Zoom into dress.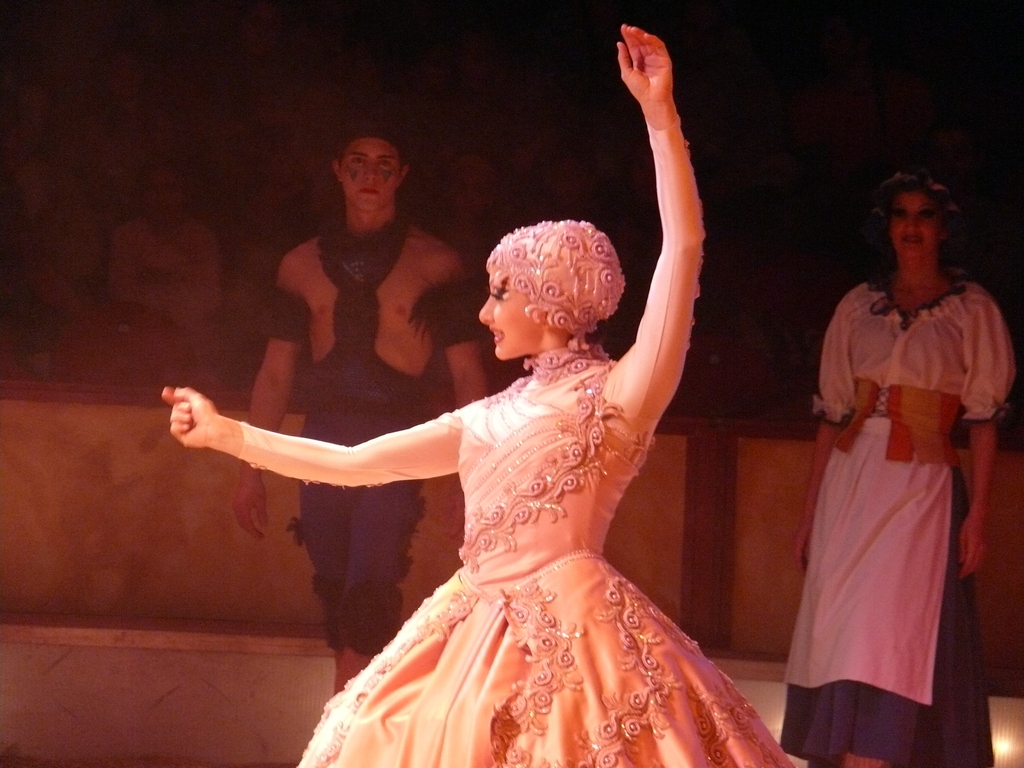
Zoom target: <region>237, 118, 794, 767</region>.
